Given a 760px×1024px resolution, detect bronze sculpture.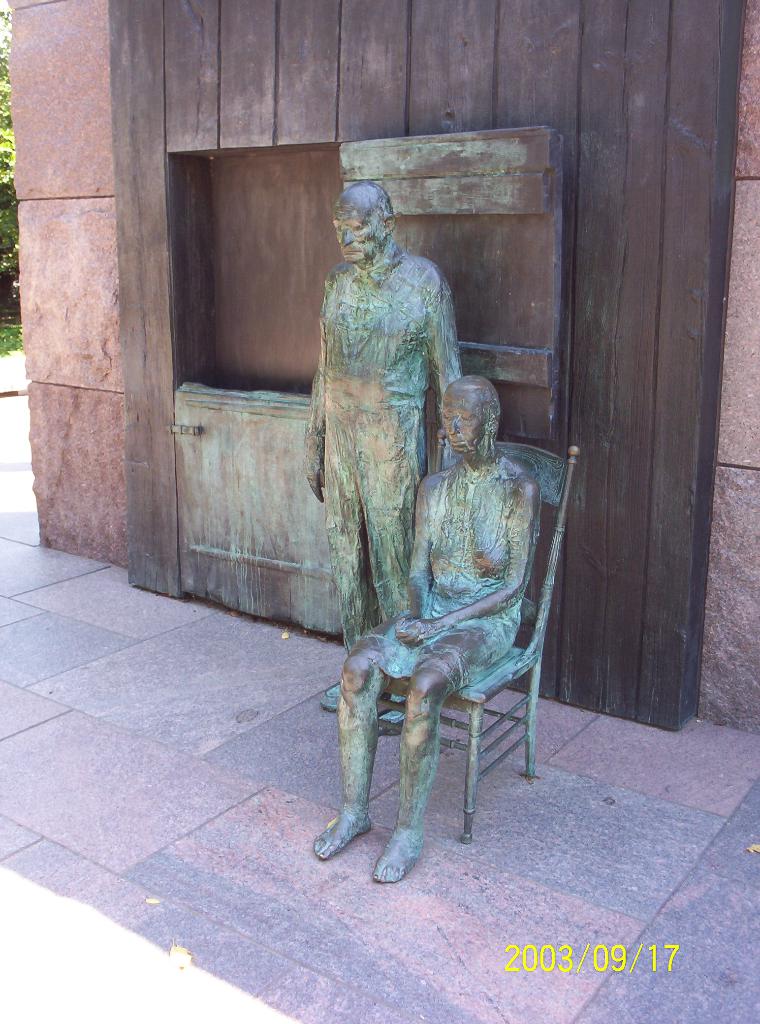
BBox(313, 182, 460, 728).
